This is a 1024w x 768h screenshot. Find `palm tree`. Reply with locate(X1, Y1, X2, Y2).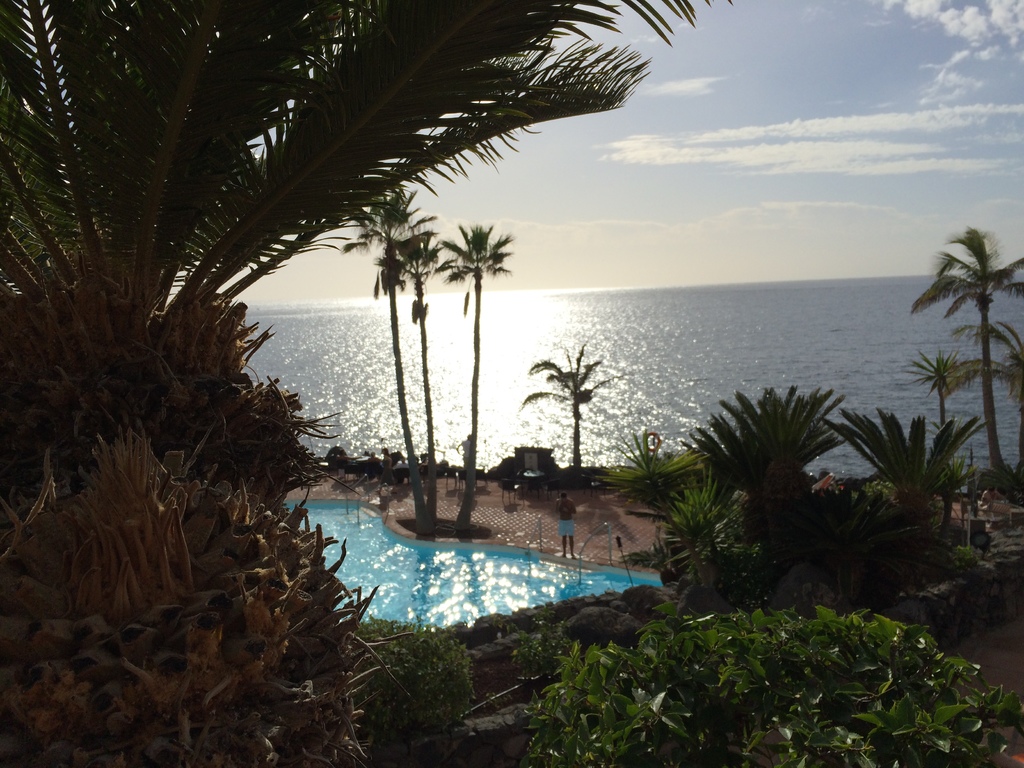
locate(907, 349, 981, 506).
